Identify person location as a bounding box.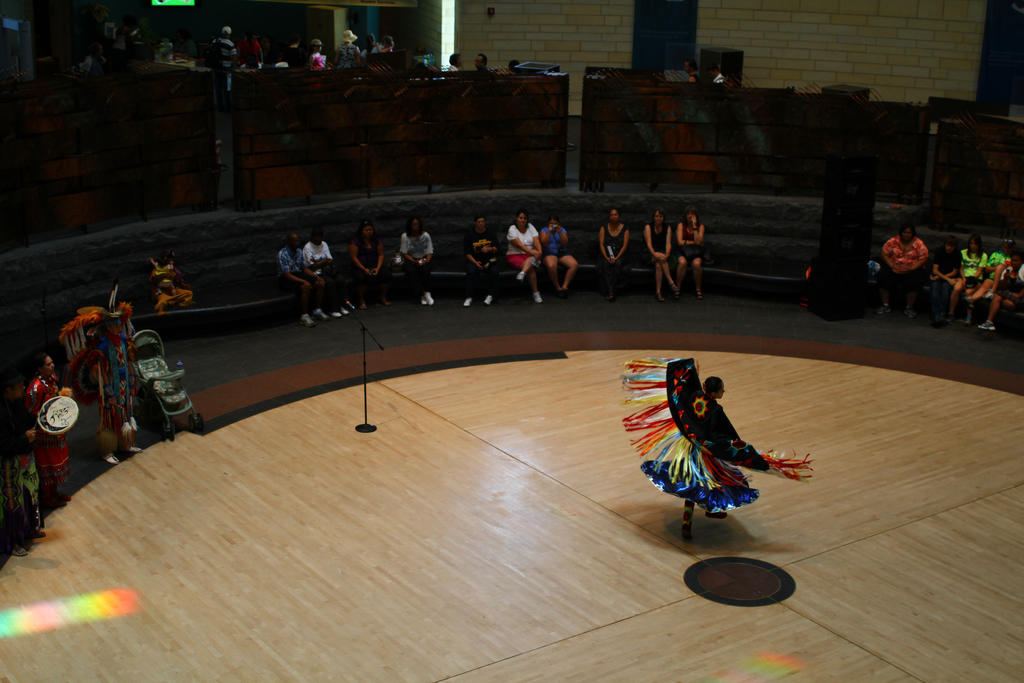
detection(348, 220, 394, 311).
